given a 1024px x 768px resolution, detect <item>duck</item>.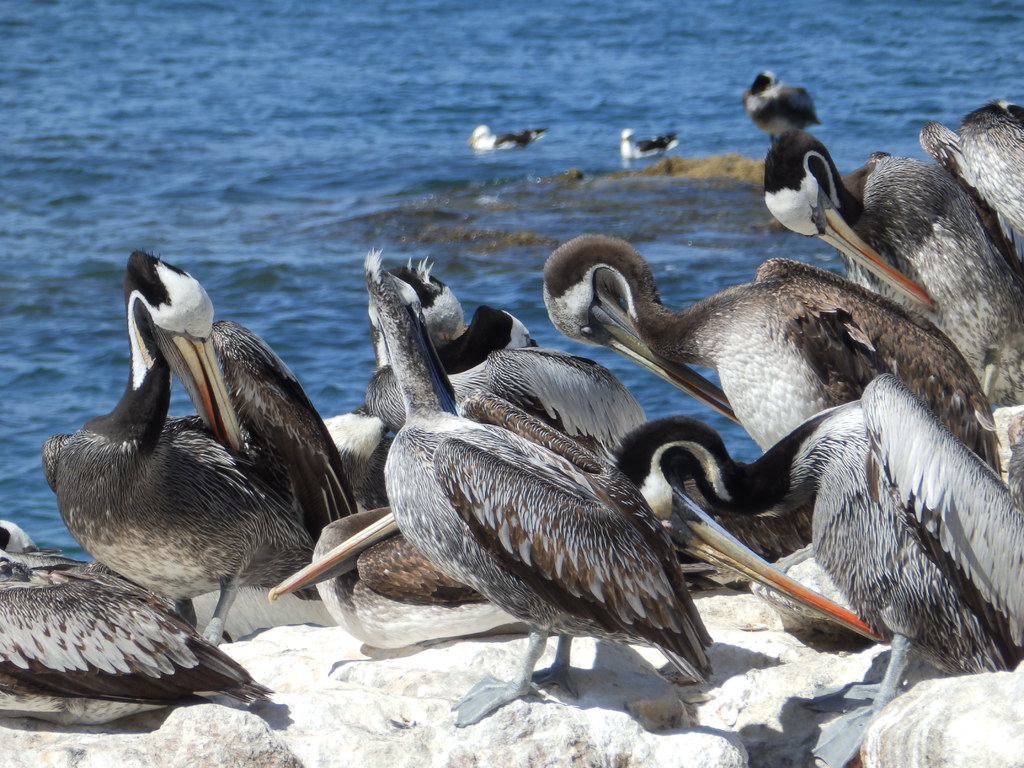
x1=30 y1=233 x2=390 y2=681.
